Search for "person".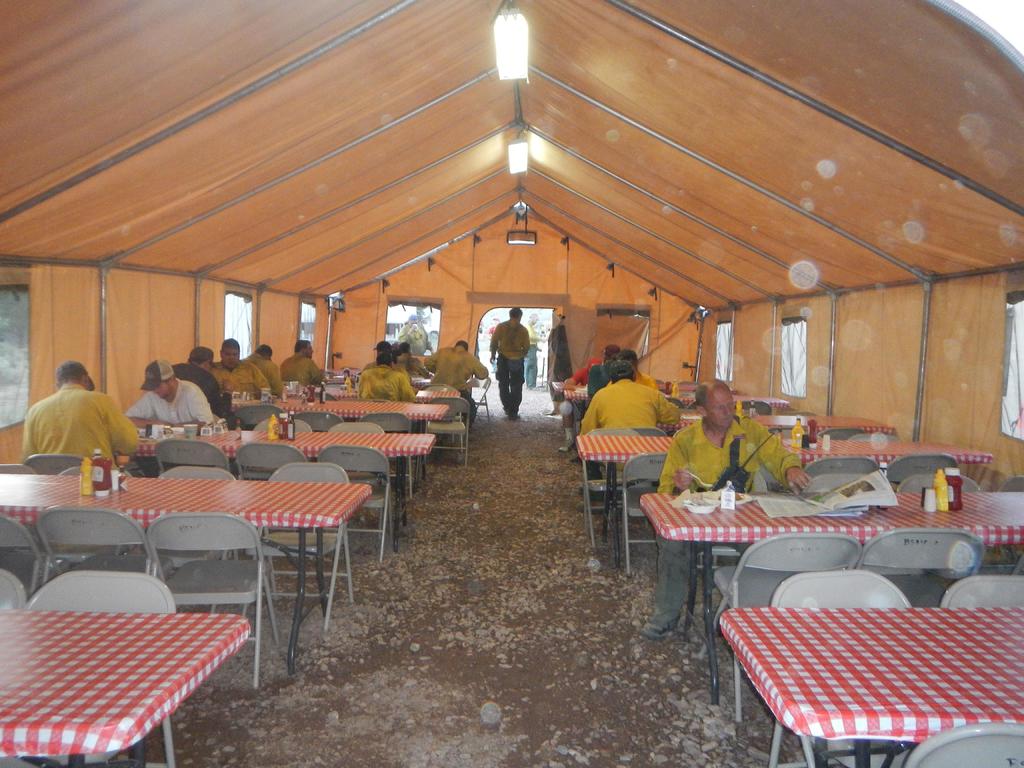
Found at left=282, top=343, right=326, bottom=383.
